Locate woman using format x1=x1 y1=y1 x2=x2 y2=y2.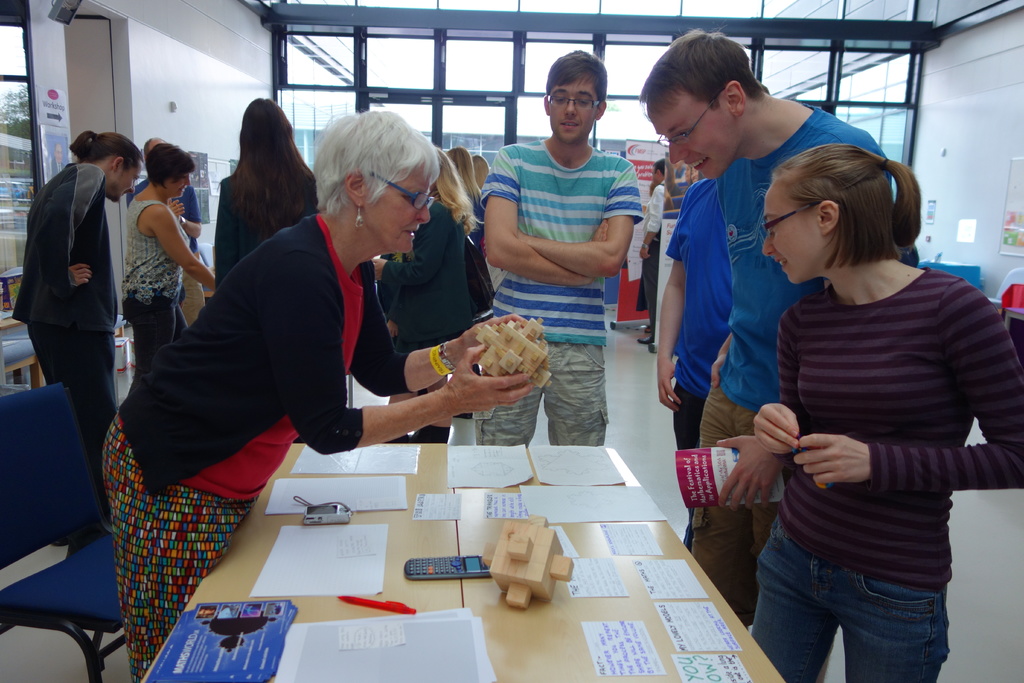
x1=120 y1=143 x2=218 y2=373.
